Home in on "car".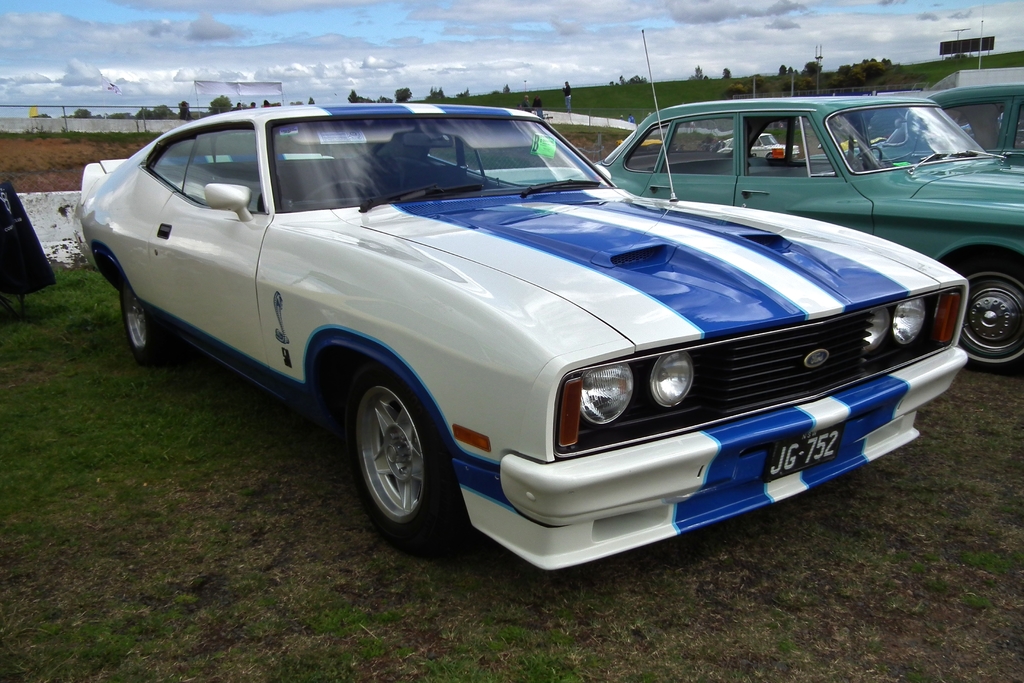
Homed in at region(486, 99, 1023, 370).
